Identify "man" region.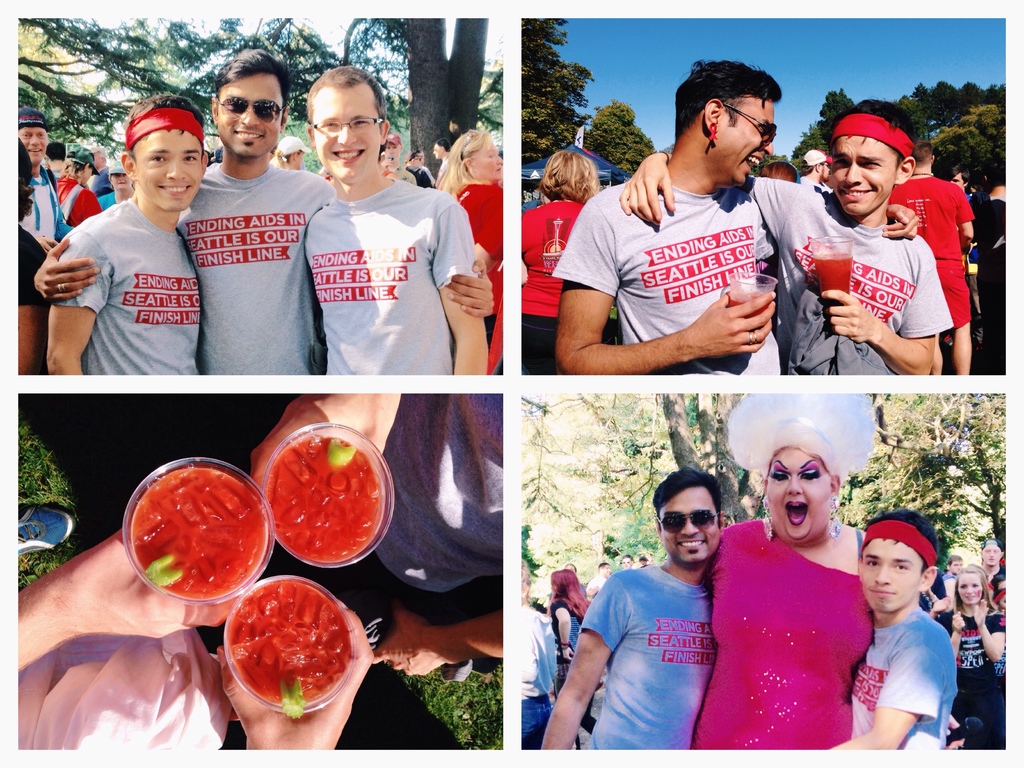
Region: (left=620, top=102, right=955, bottom=381).
